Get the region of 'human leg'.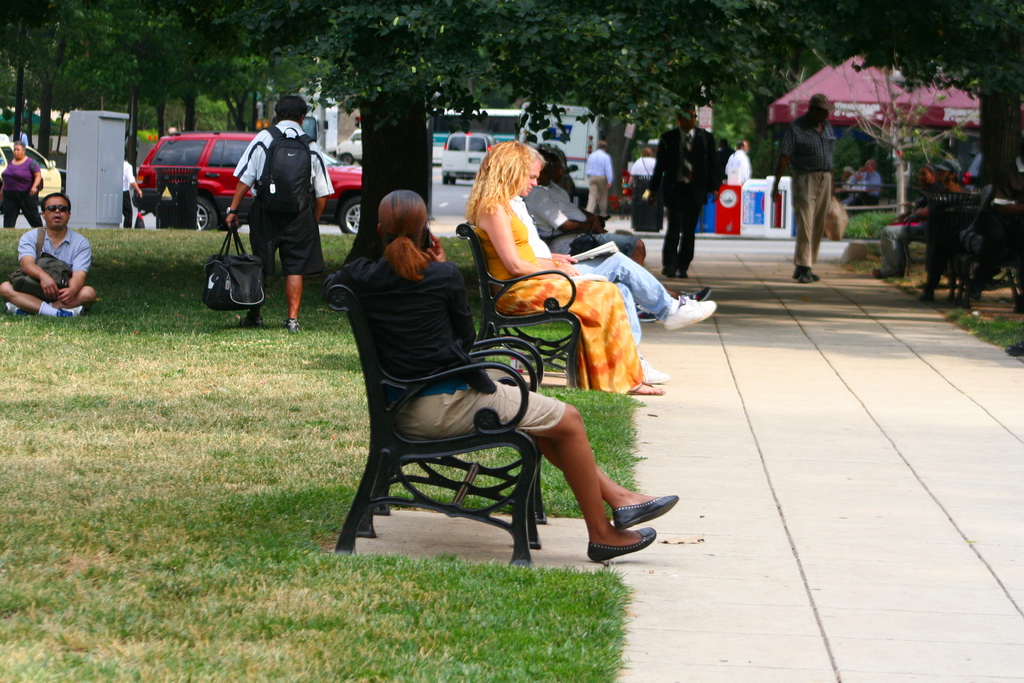
[525, 433, 676, 527].
